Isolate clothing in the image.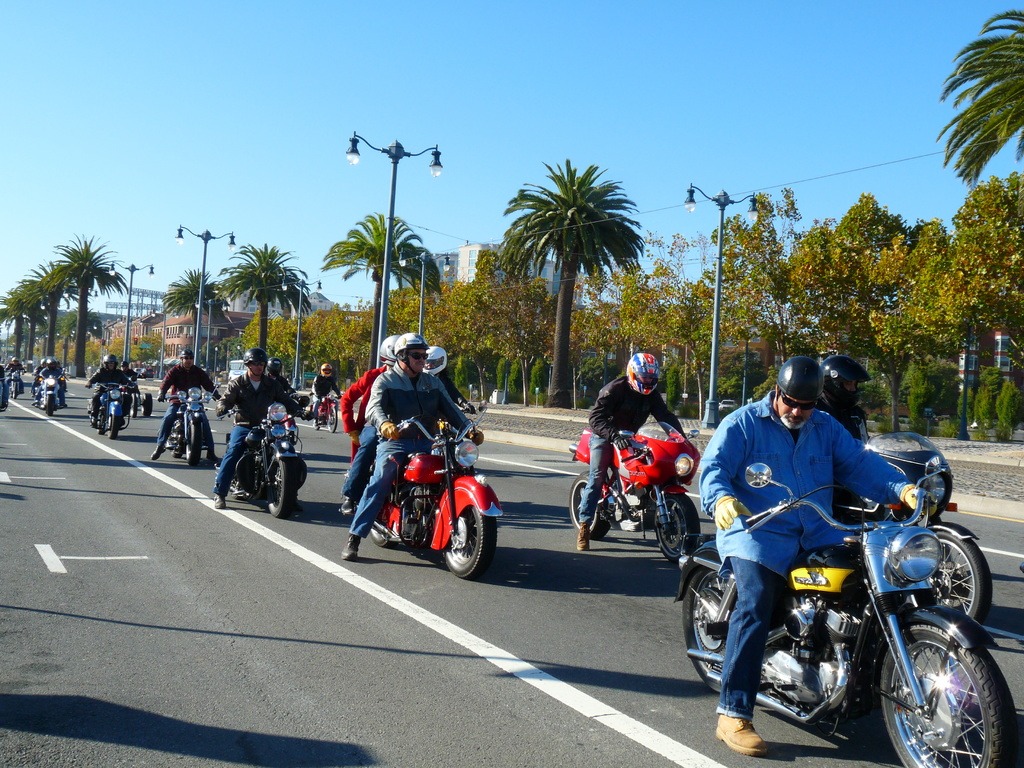
Isolated region: [left=35, top=369, right=67, bottom=404].
